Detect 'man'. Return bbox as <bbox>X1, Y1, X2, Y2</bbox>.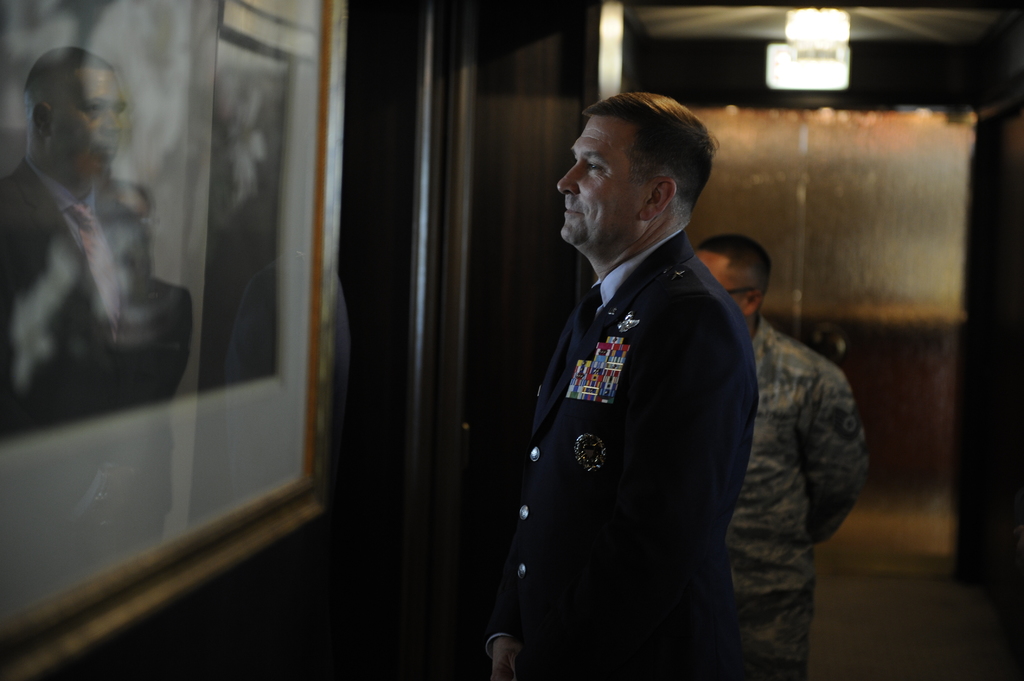
<bbox>0, 41, 199, 625</bbox>.
